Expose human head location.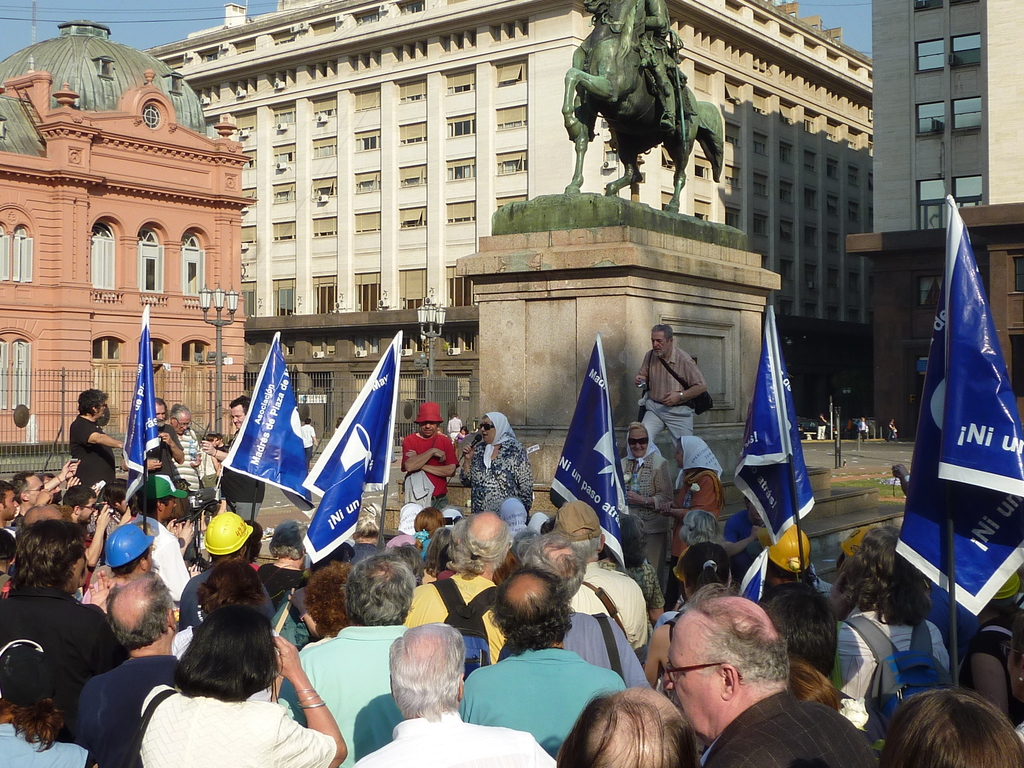
Exposed at rect(548, 498, 604, 560).
